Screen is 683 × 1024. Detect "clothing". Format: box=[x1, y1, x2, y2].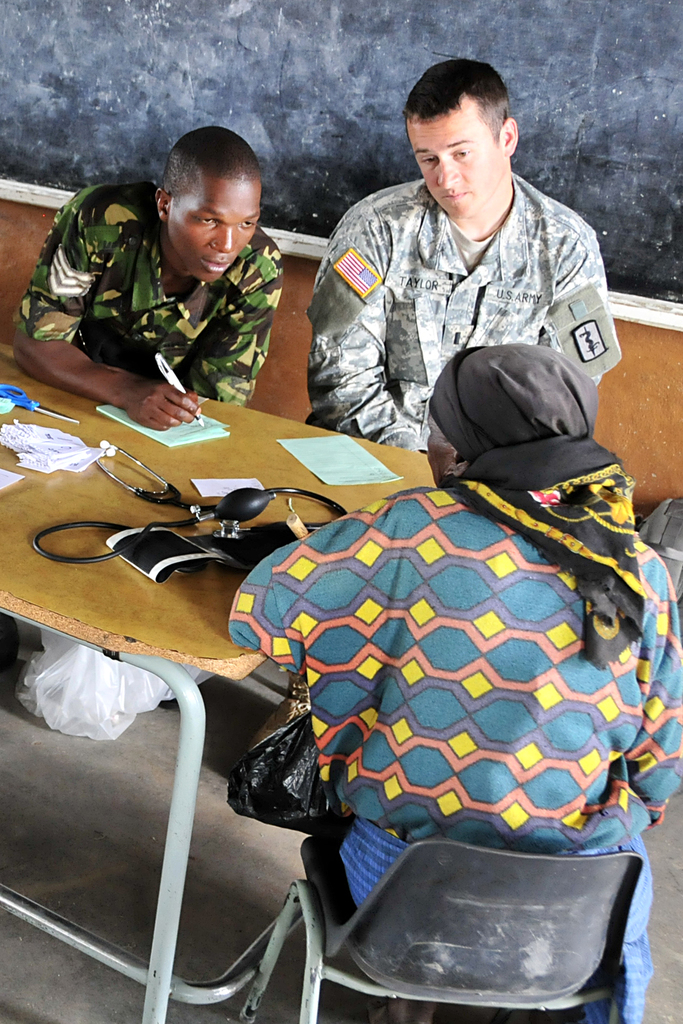
box=[291, 176, 629, 458].
